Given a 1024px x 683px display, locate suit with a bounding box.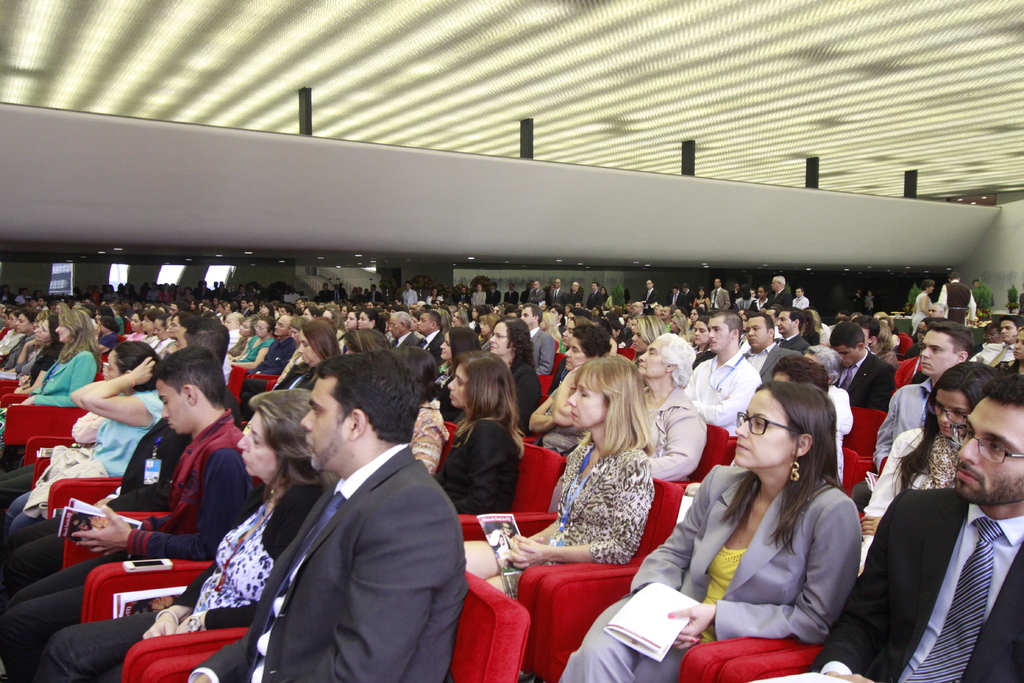
Located: <region>780, 332, 810, 354</region>.
